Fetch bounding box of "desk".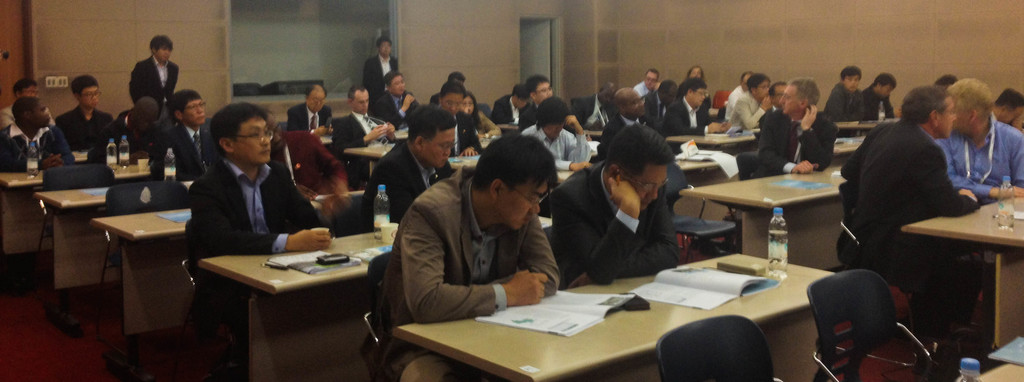
Bbox: BBox(345, 138, 404, 190).
